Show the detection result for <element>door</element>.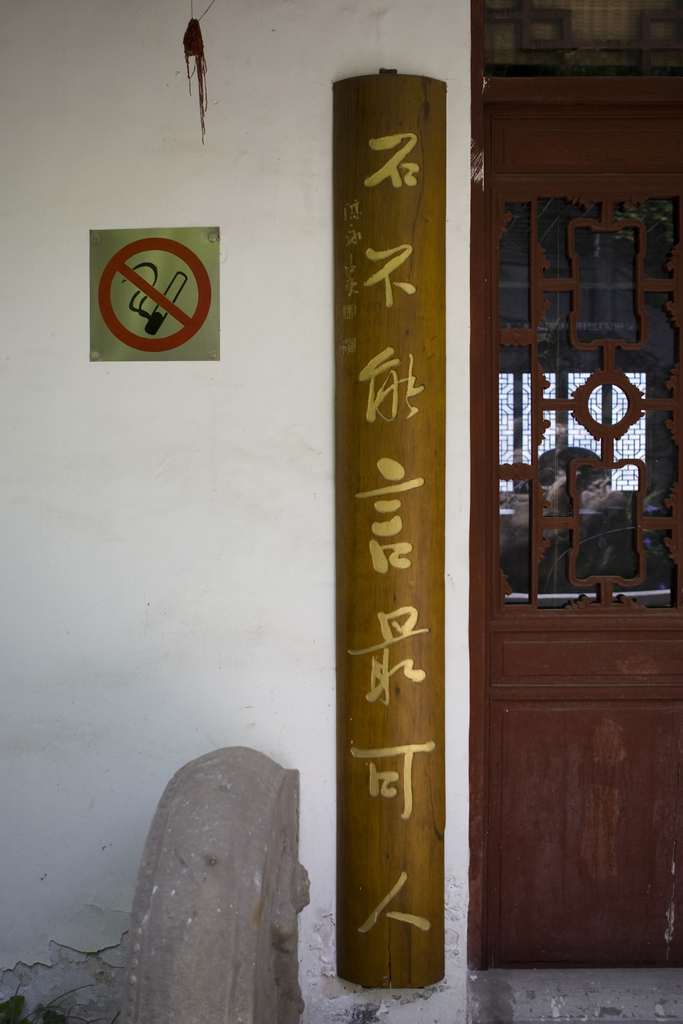
bbox=(470, 209, 663, 926).
